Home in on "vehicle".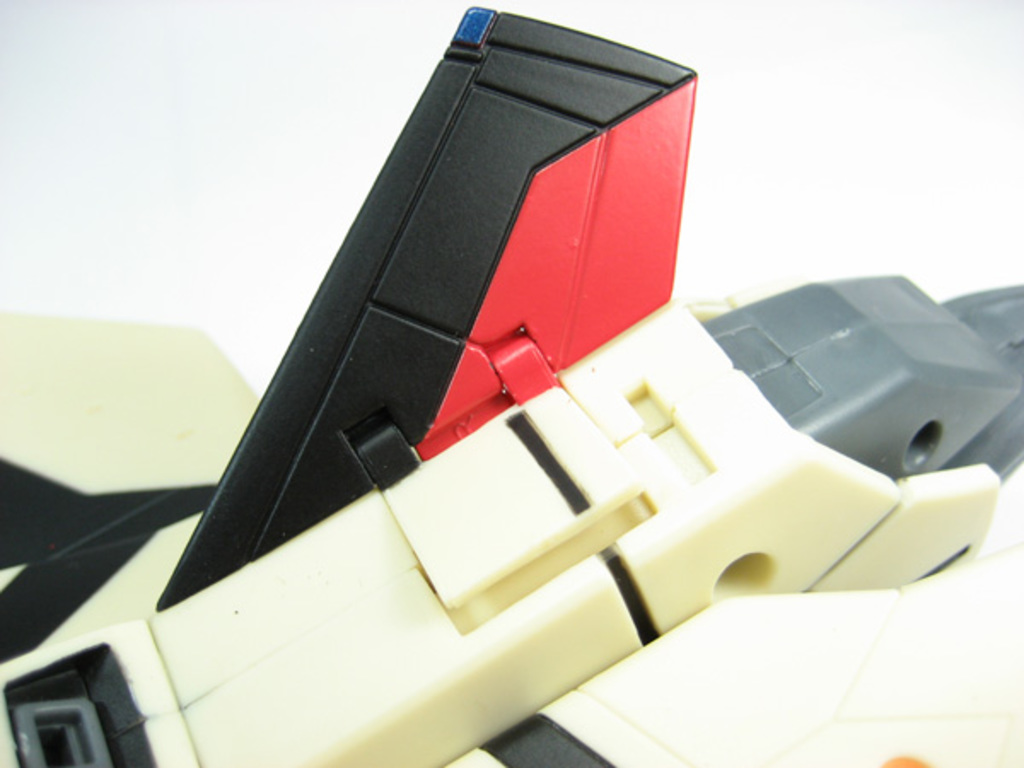
Homed in at Rect(0, 0, 1022, 766).
